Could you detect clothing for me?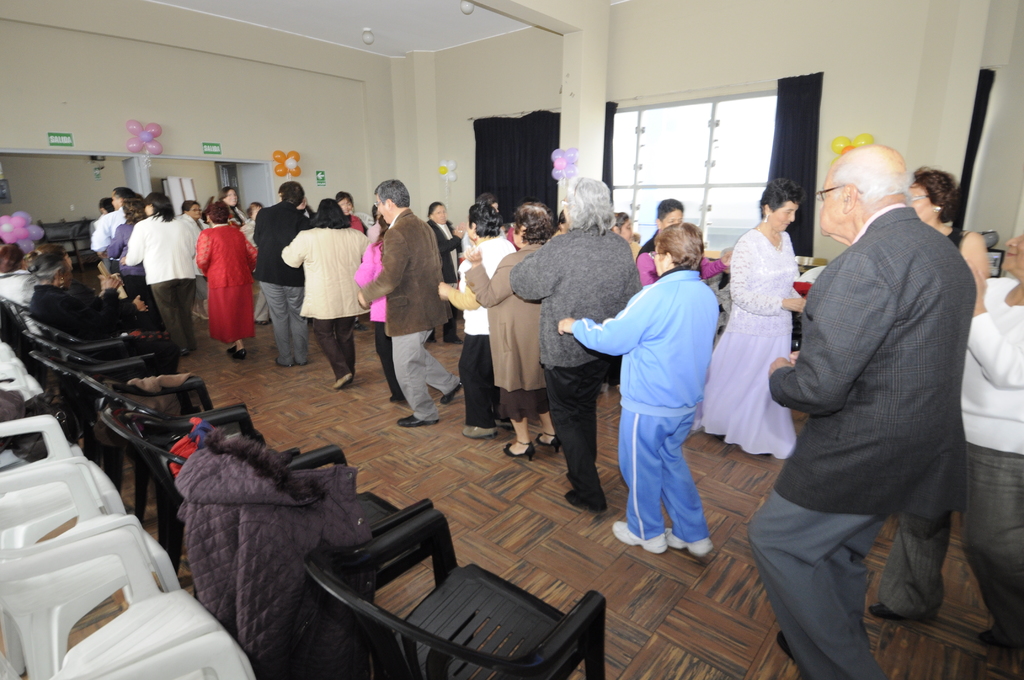
Detection result: <box>181,211,206,289</box>.
